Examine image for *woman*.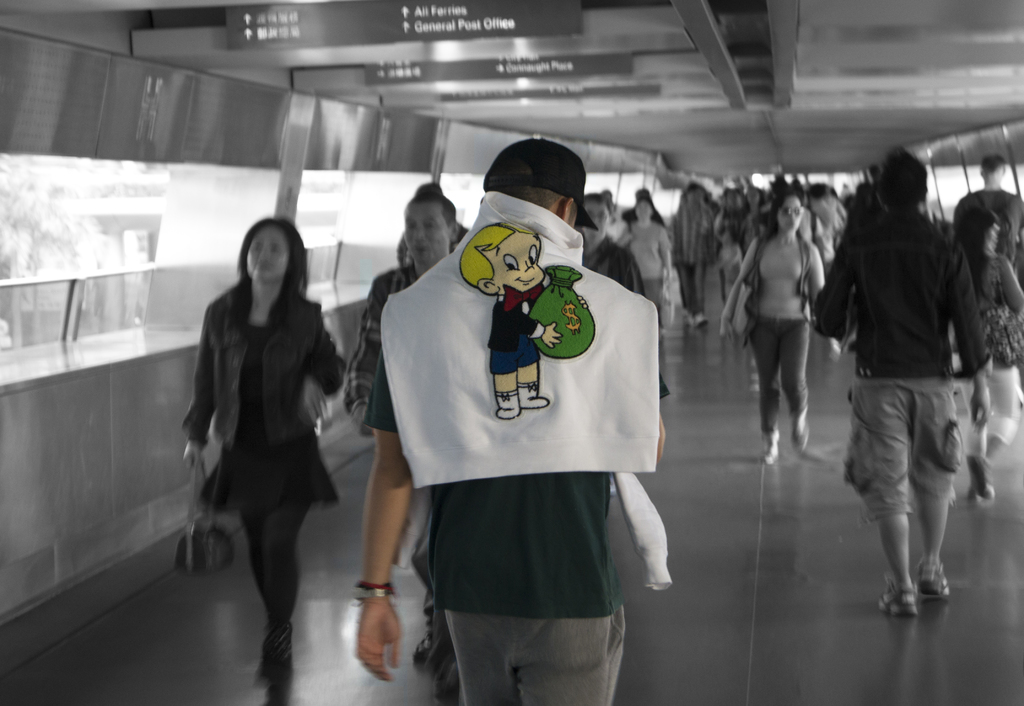
Examination result: [716, 194, 828, 467].
